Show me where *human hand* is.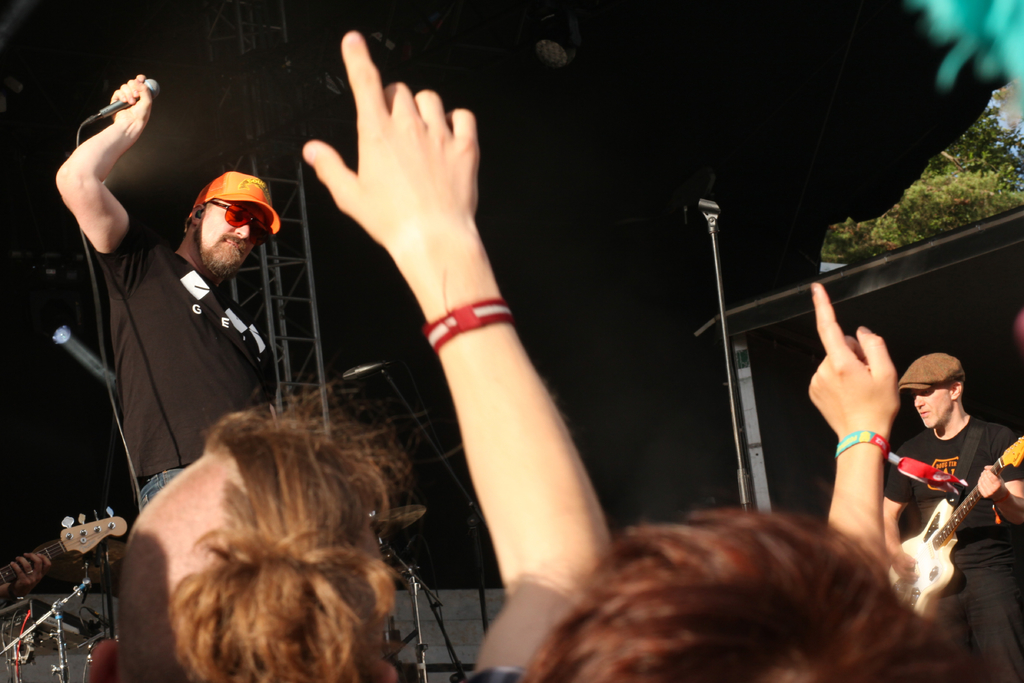
*human hand* is at crop(109, 72, 156, 134).
